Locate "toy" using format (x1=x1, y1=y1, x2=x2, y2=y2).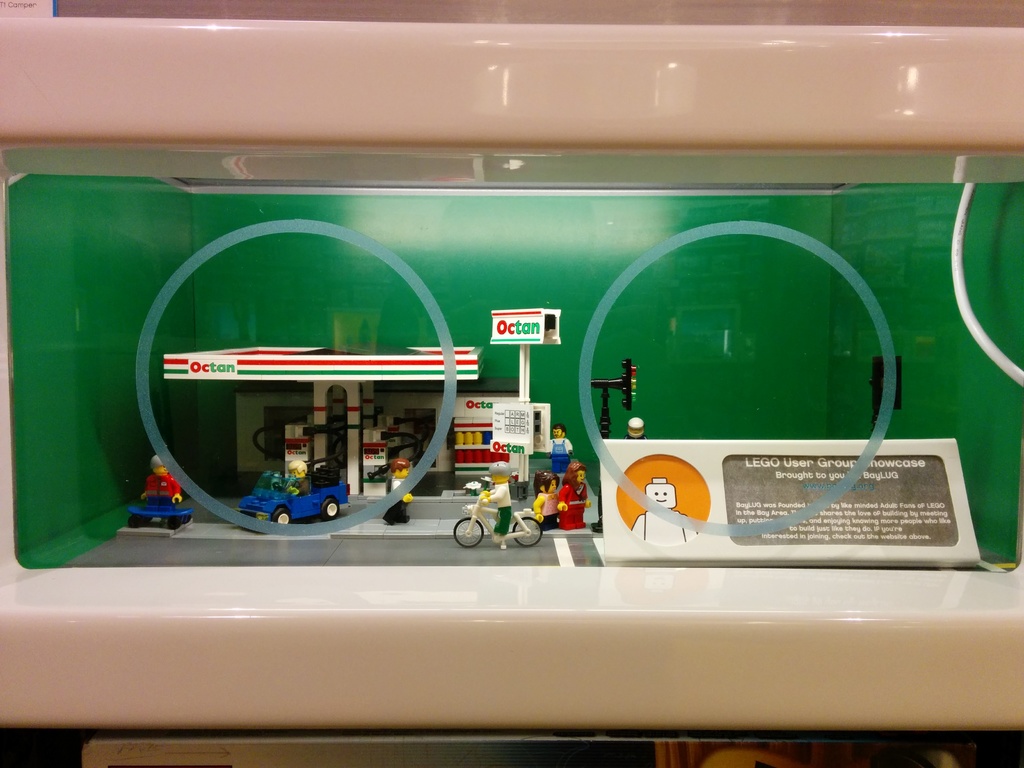
(x1=381, y1=459, x2=415, y2=527).
